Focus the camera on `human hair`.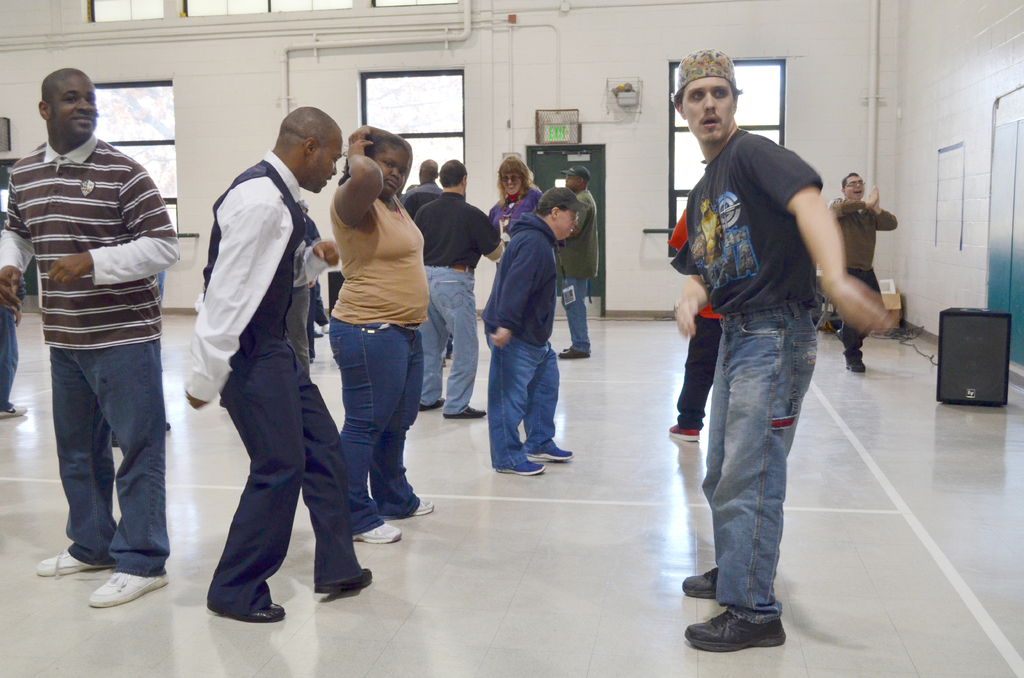
Focus region: locate(497, 158, 537, 204).
